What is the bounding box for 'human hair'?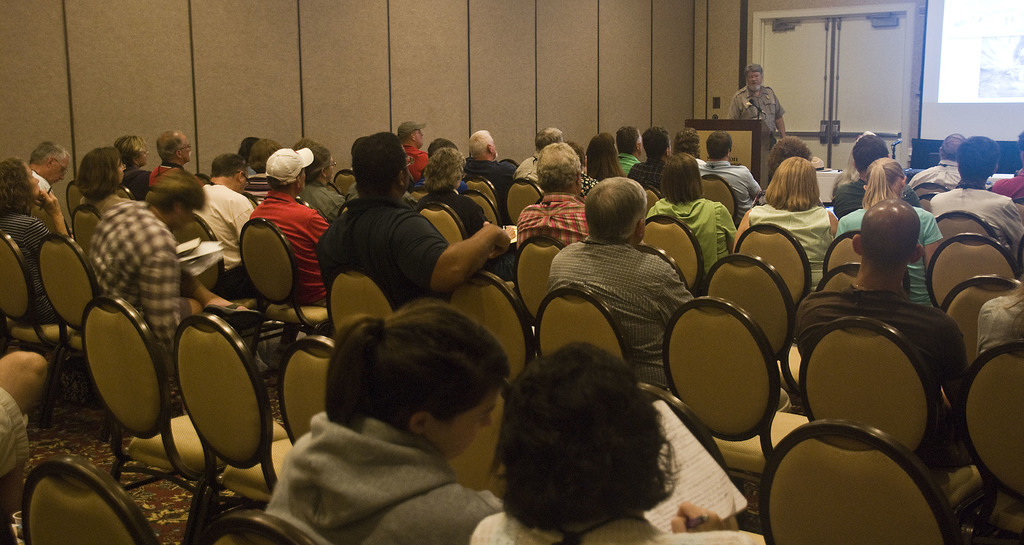
pyautogui.locateOnScreen(765, 134, 812, 179).
